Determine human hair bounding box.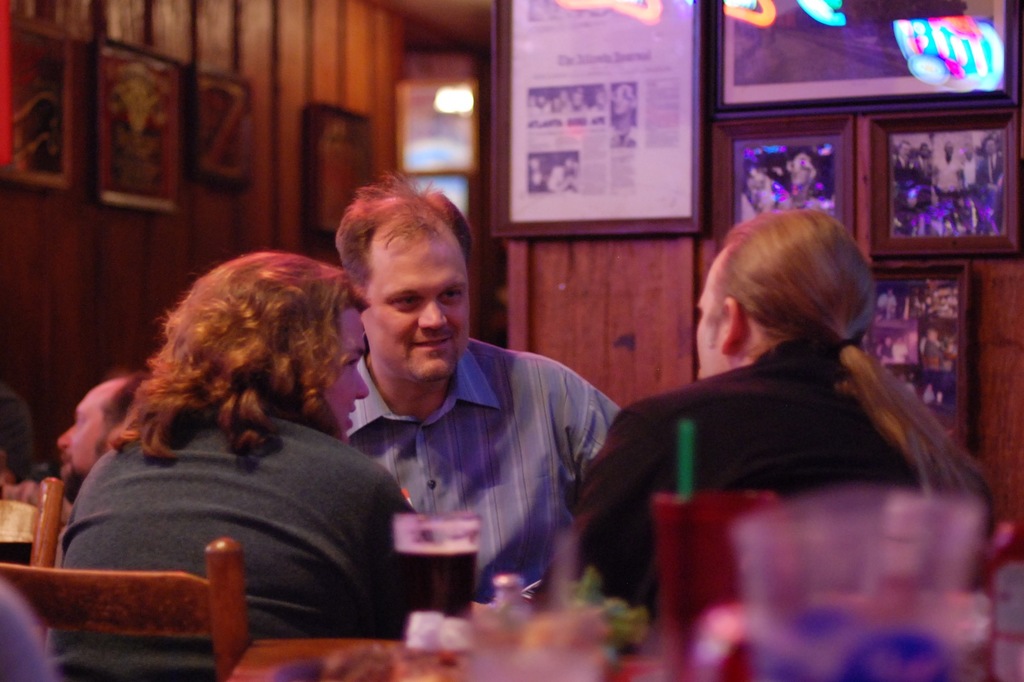
Determined: (115,235,353,439).
